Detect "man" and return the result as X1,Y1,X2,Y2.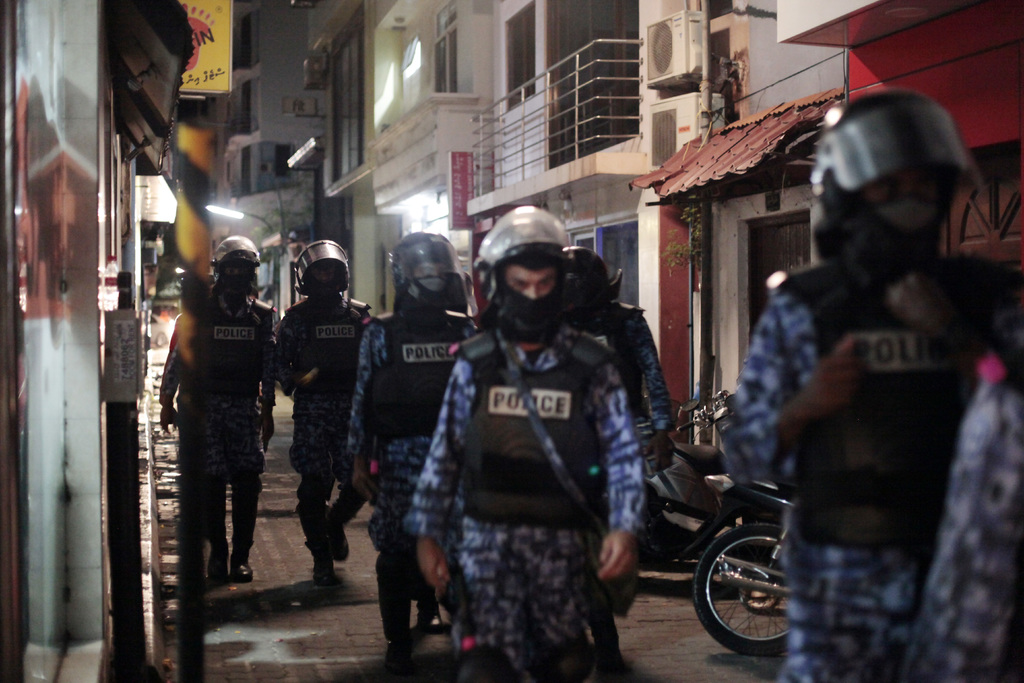
278,234,378,584.
